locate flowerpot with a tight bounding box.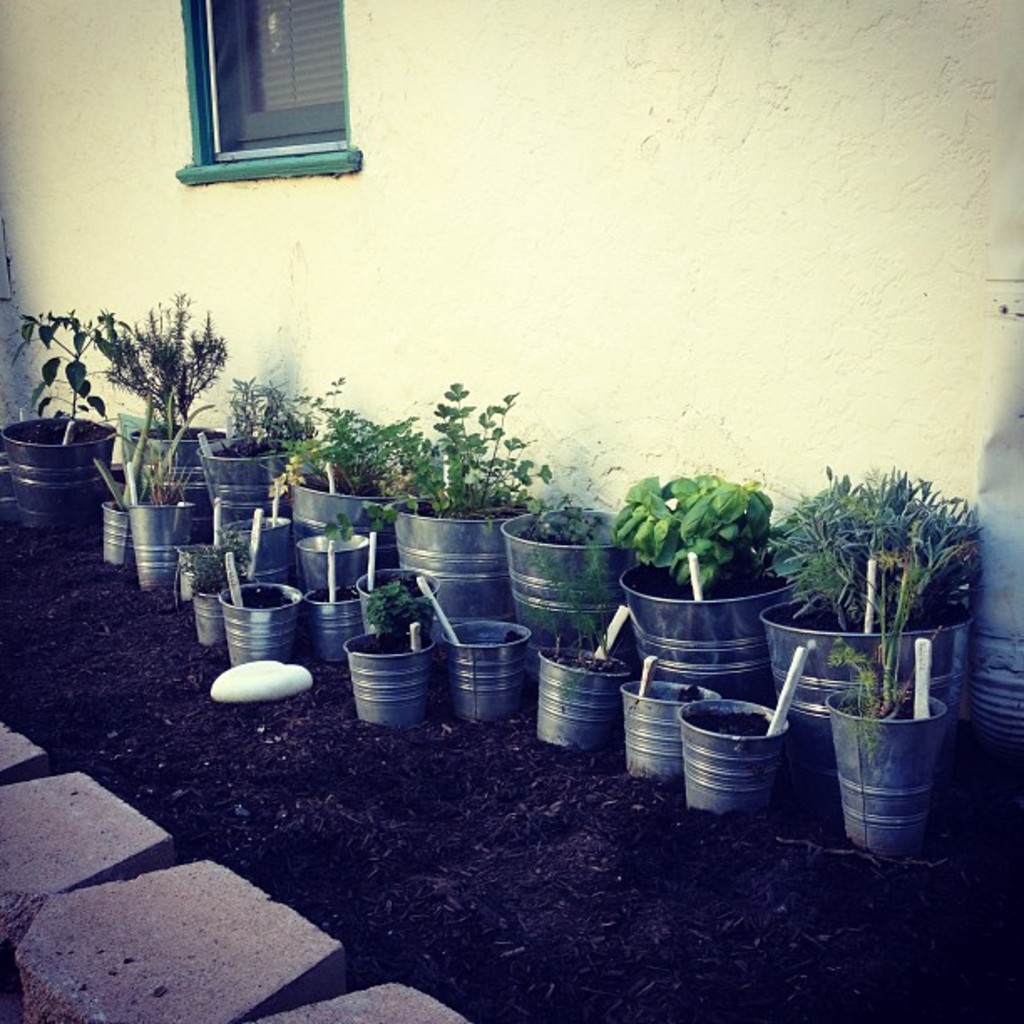
rect(619, 681, 711, 788).
